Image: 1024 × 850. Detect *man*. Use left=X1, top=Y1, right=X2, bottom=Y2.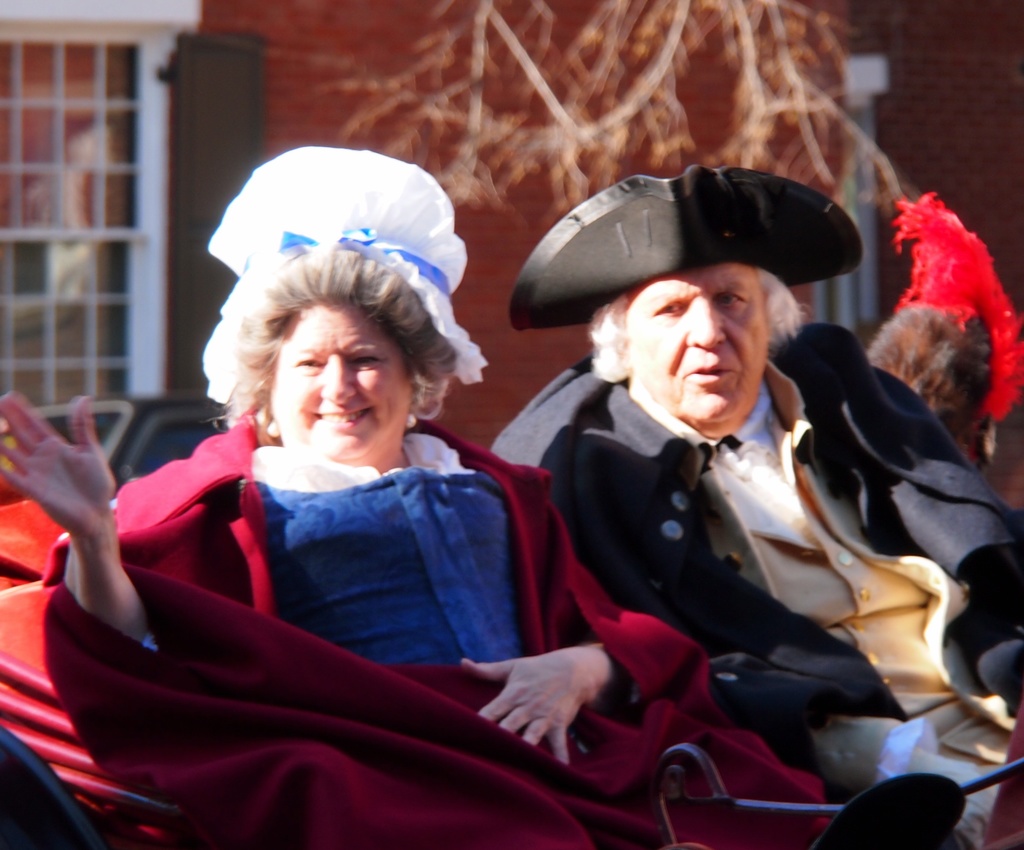
left=434, top=173, right=995, bottom=811.
